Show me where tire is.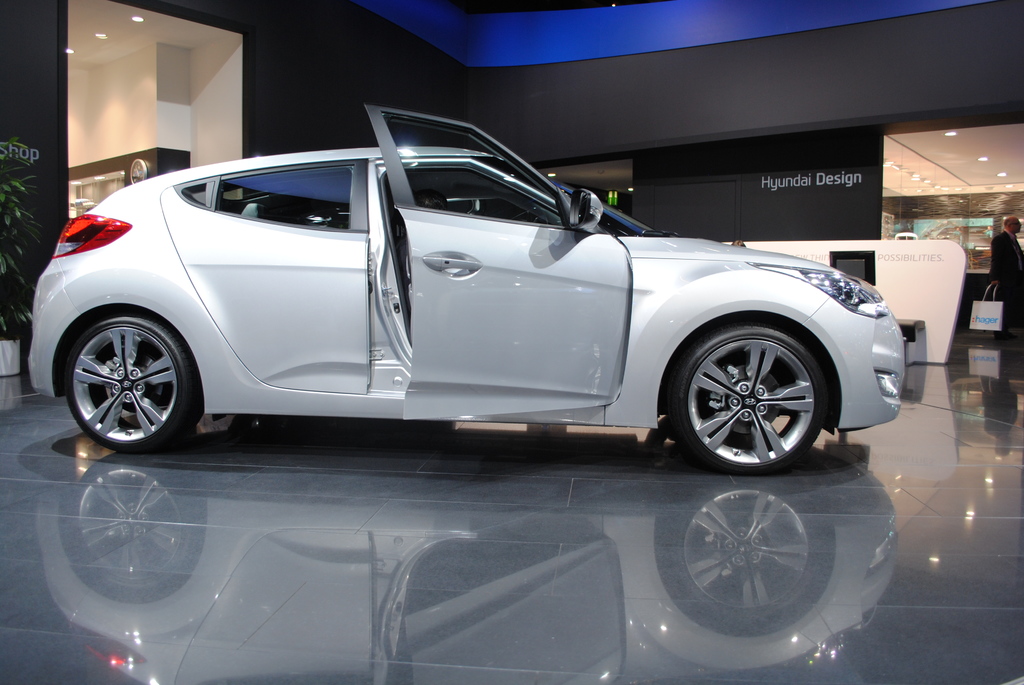
tire is at box(655, 299, 840, 488).
